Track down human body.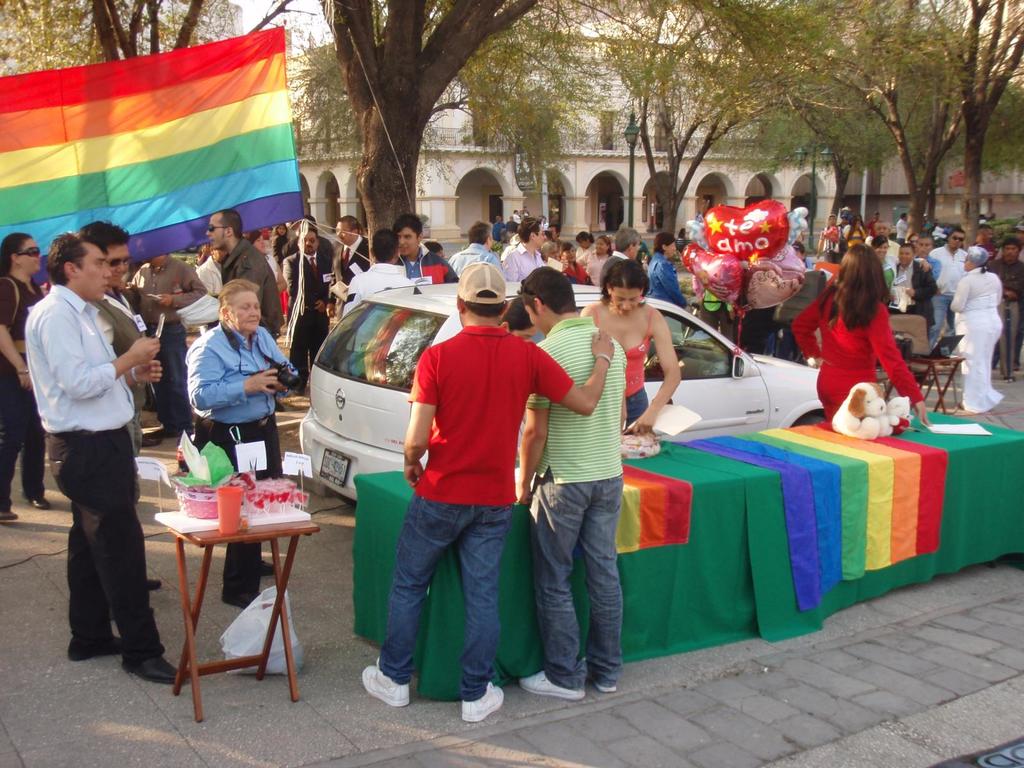
Tracked to 207,204,285,342.
